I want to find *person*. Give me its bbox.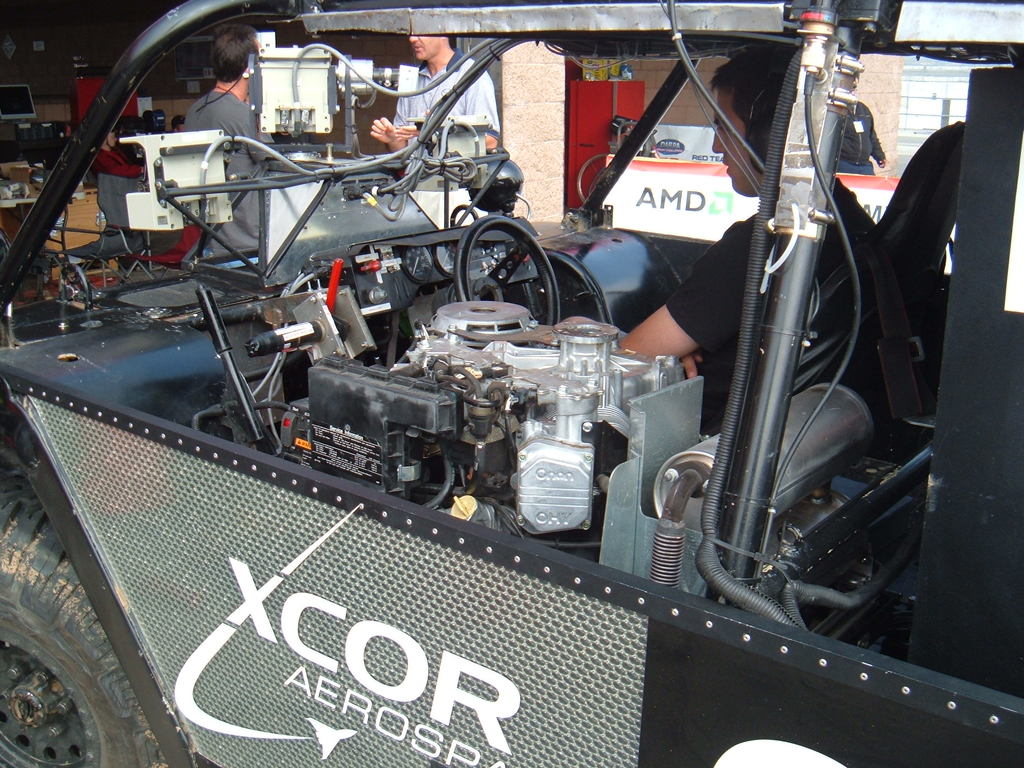
{"x1": 363, "y1": 34, "x2": 502, "y2": 203}.
